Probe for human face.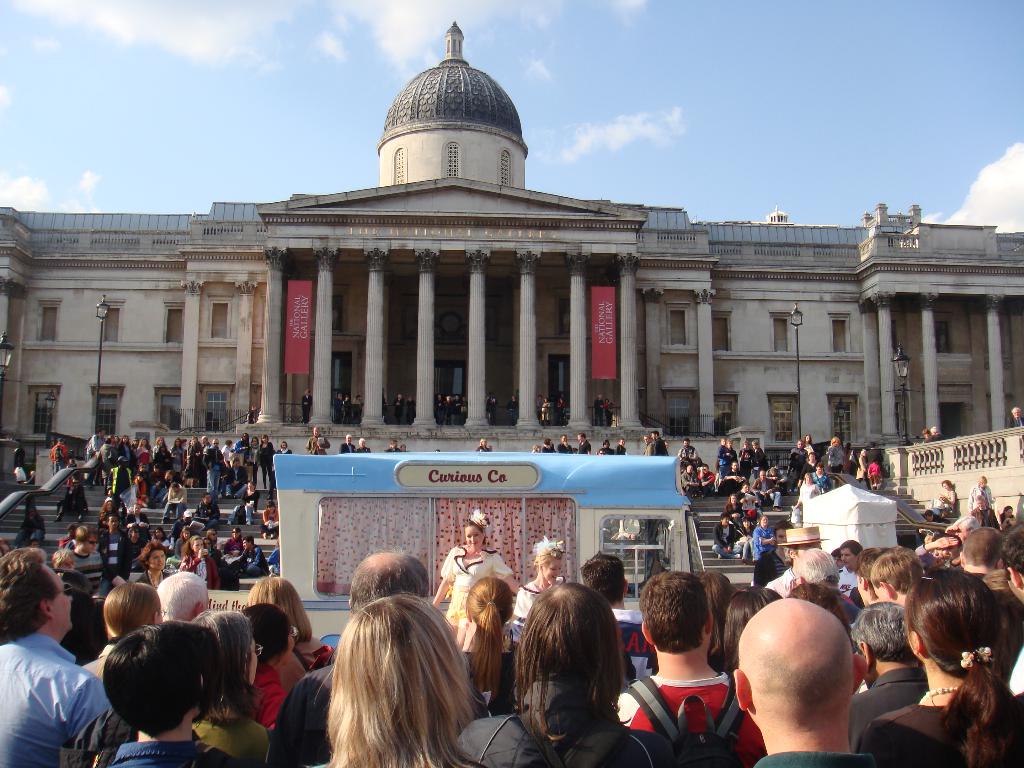
Probe result: BBox(111, 438, 120, 441).
